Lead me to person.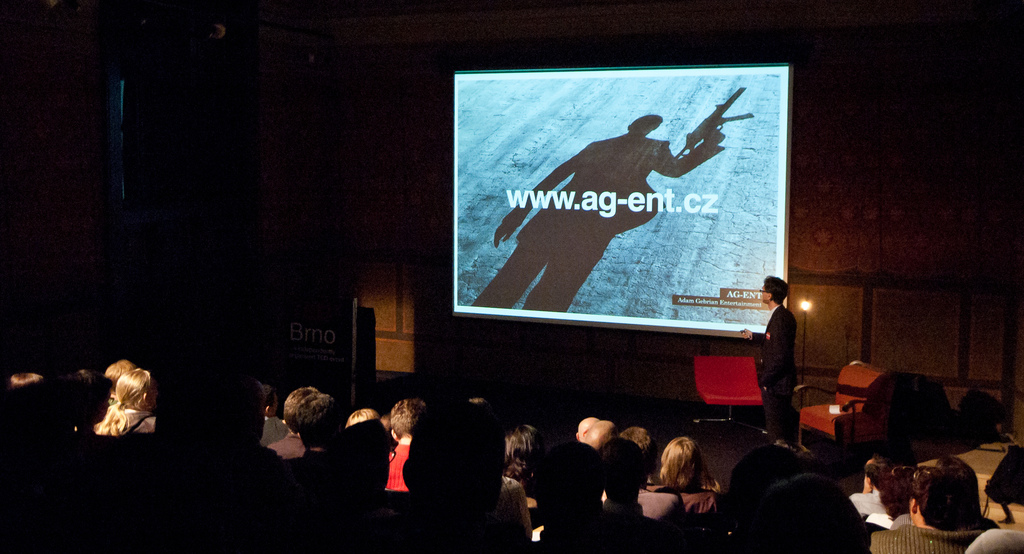
Lead to {"left": 756, "top": 269, "right": 813, "bottom": 444}.
